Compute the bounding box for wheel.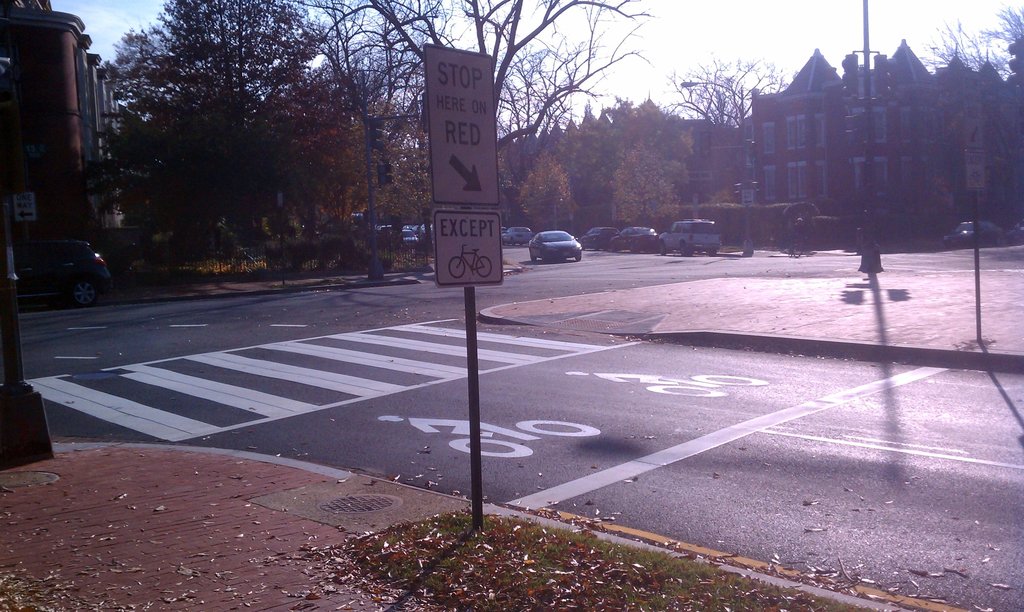
pyautogui.locateOnScreen(681, 243, 689, 254).
